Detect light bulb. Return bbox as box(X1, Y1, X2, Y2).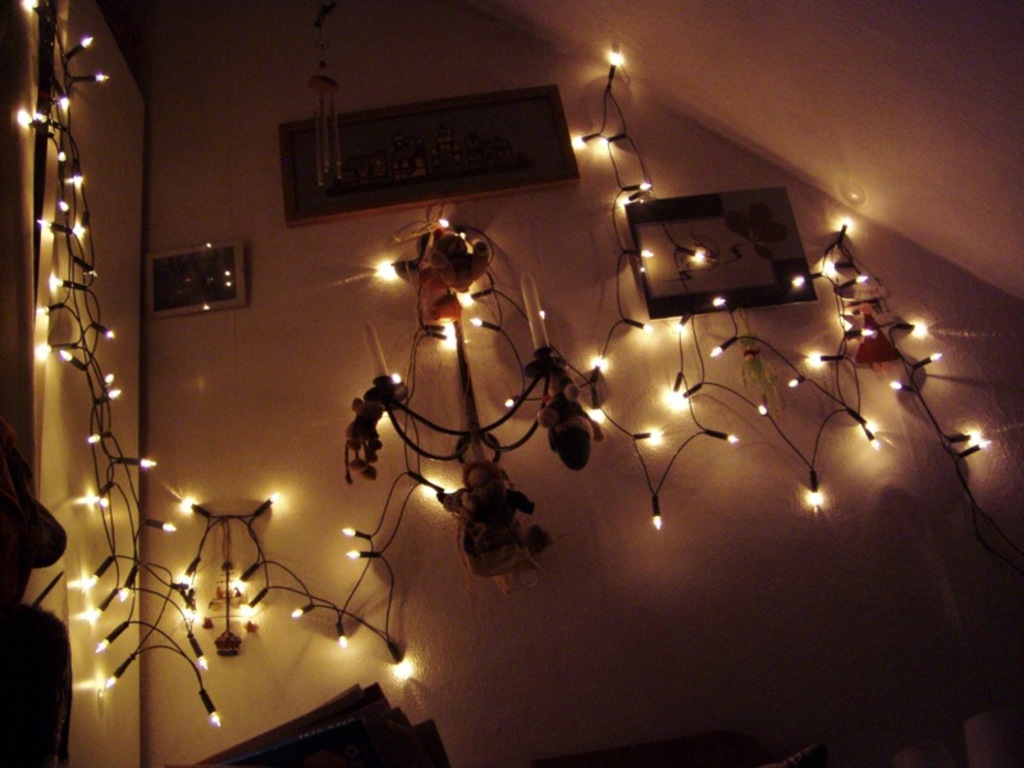
box(838, 214, 852, 242).
